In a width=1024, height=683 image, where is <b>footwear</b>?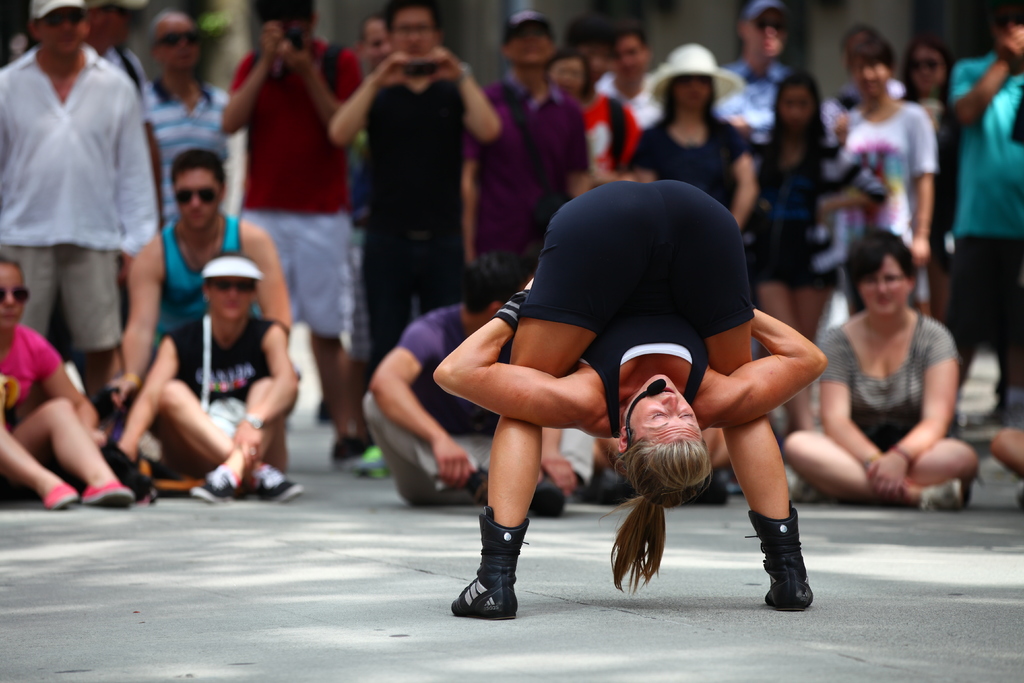
box(240, 466, 304, 505).
